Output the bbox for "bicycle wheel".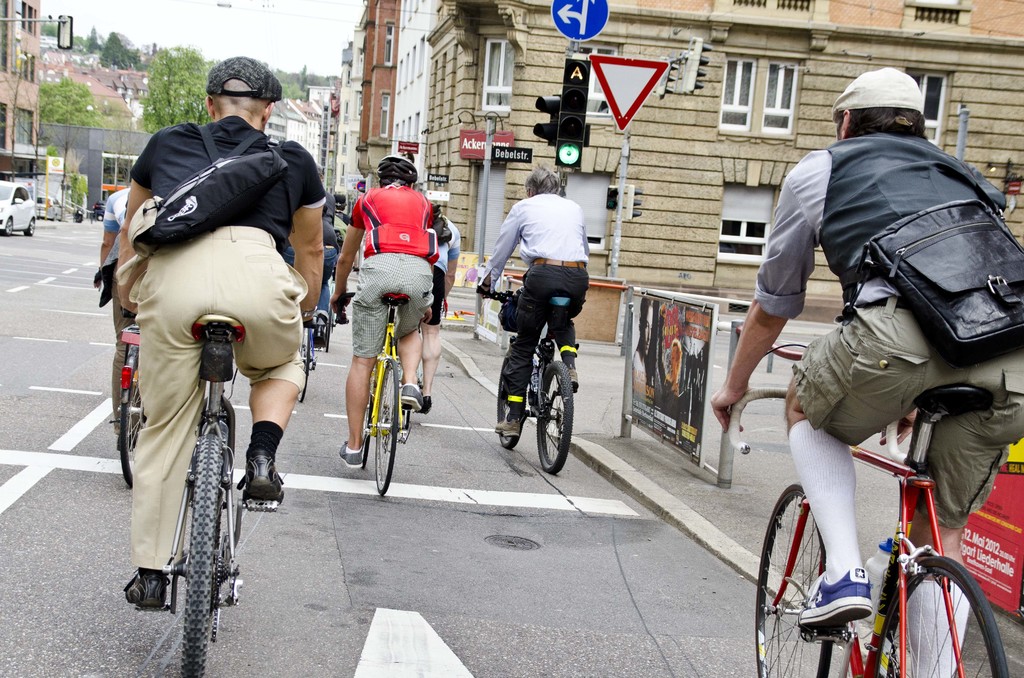
[358,396,372,471].
